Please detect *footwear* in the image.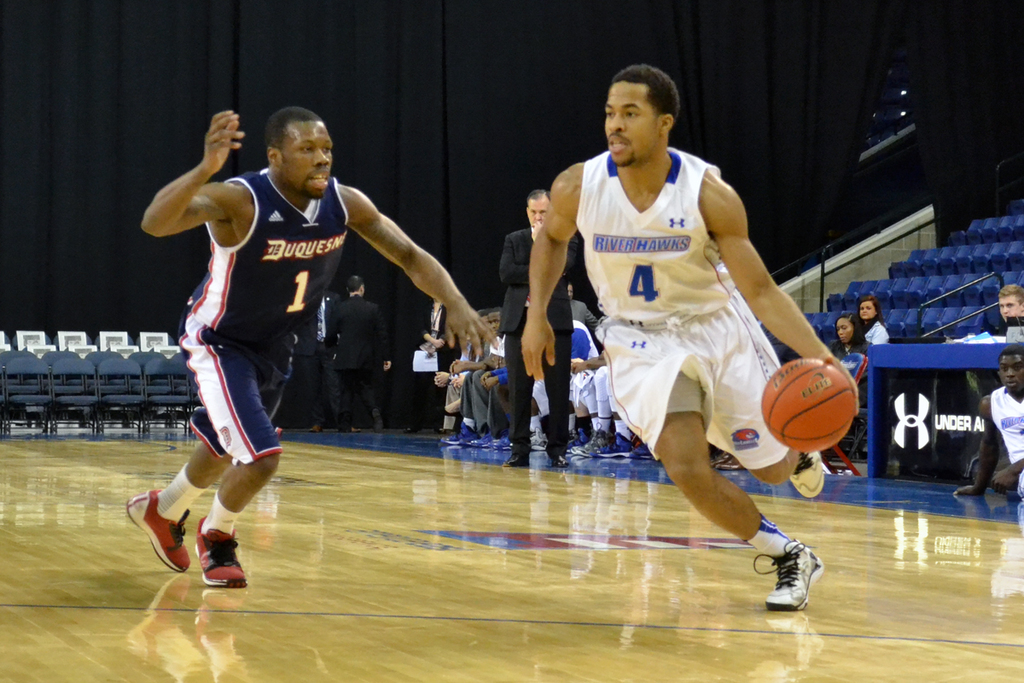
341:429:348:431.
